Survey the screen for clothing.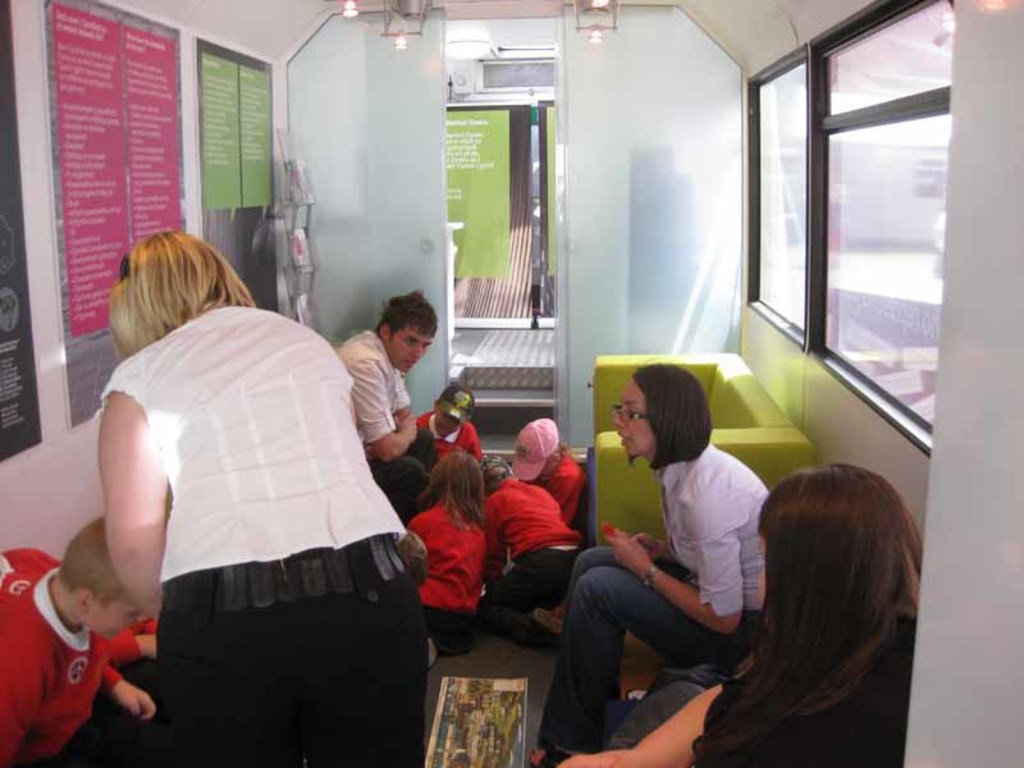
Survey found: {"left": 541, "top": 452, "right": 588, "bottom": 545}.
